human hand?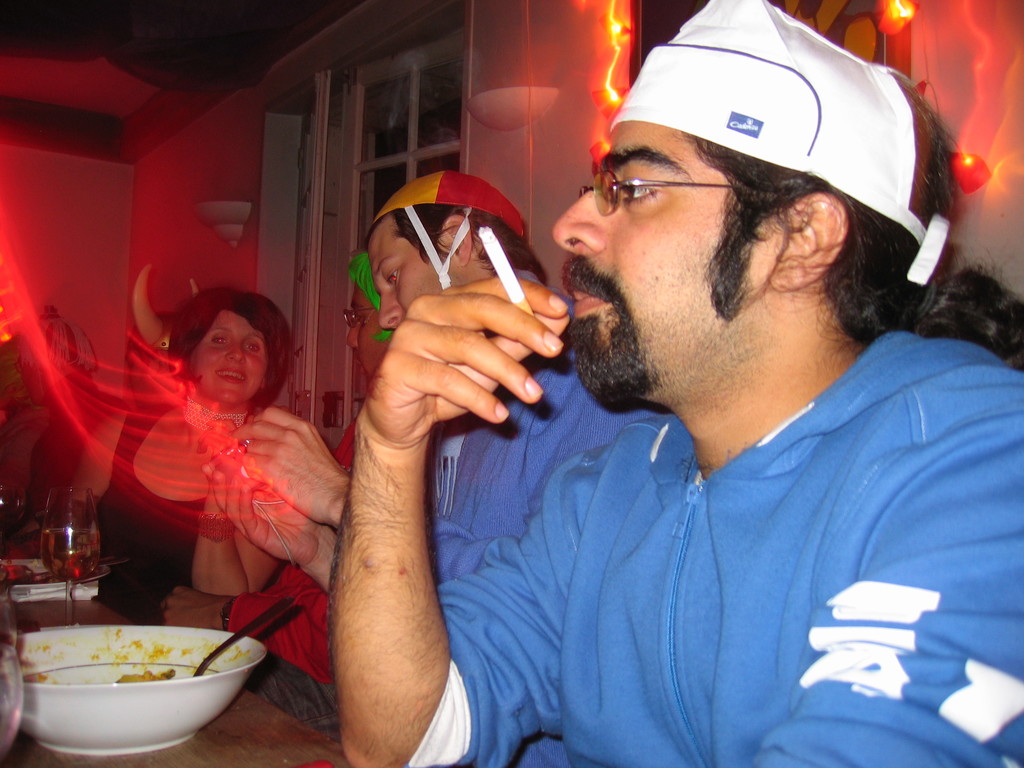
x1=194 y1=418 x2=242 y2=492
